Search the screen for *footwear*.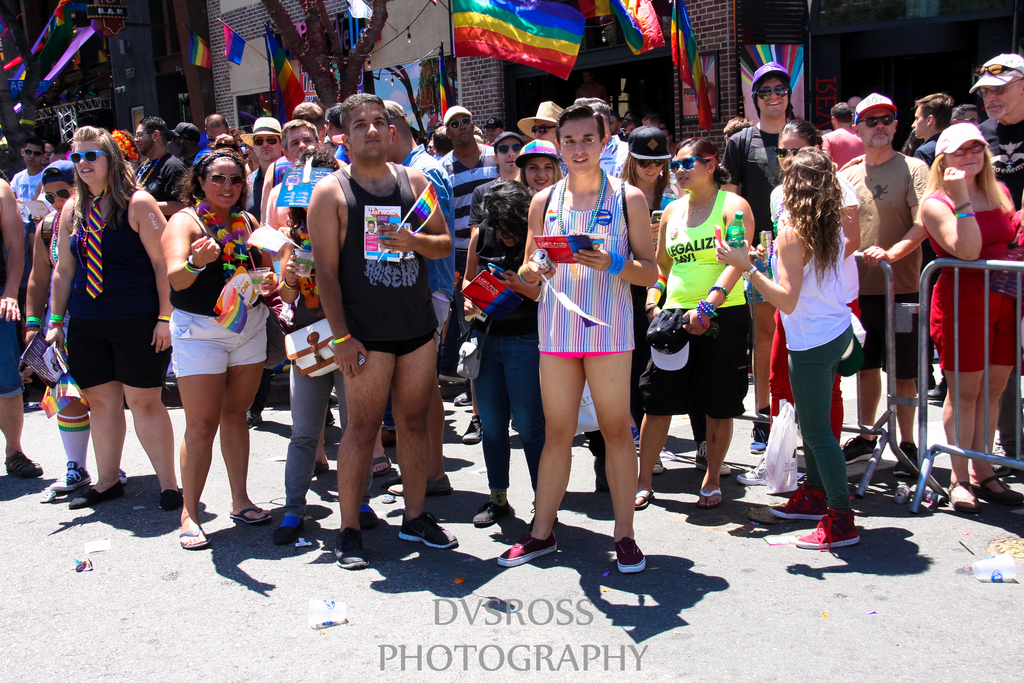
Found at <region>764, 481, 827, 520</region>.
